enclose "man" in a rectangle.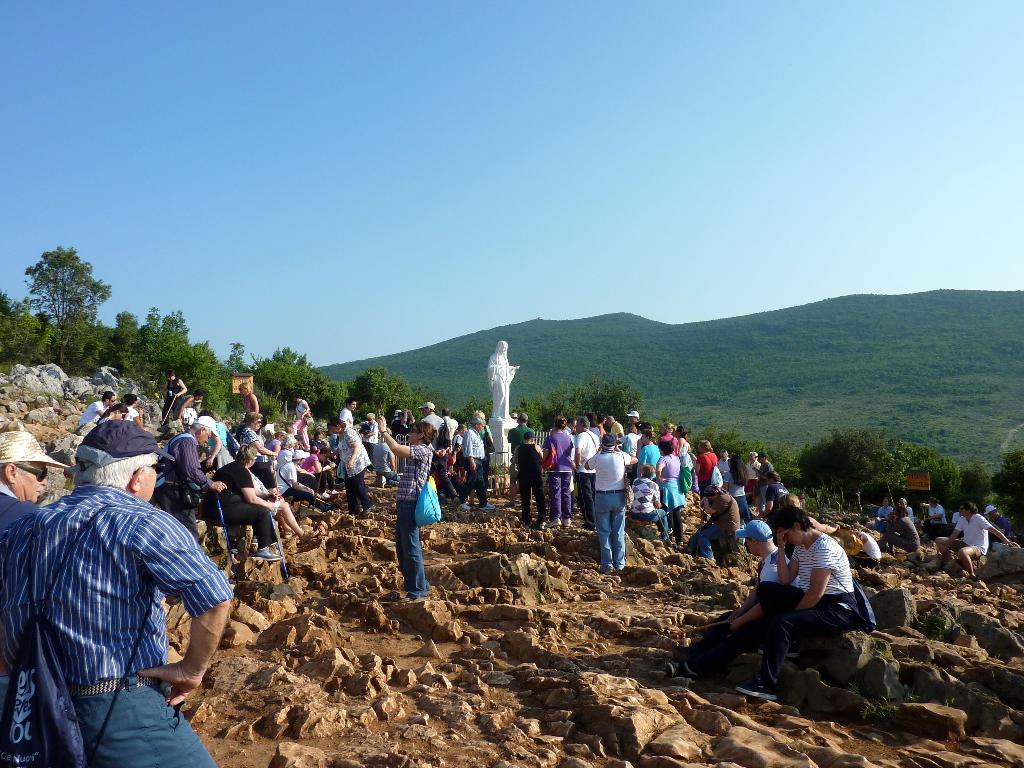
Rect(739, 518, 806, 589).
